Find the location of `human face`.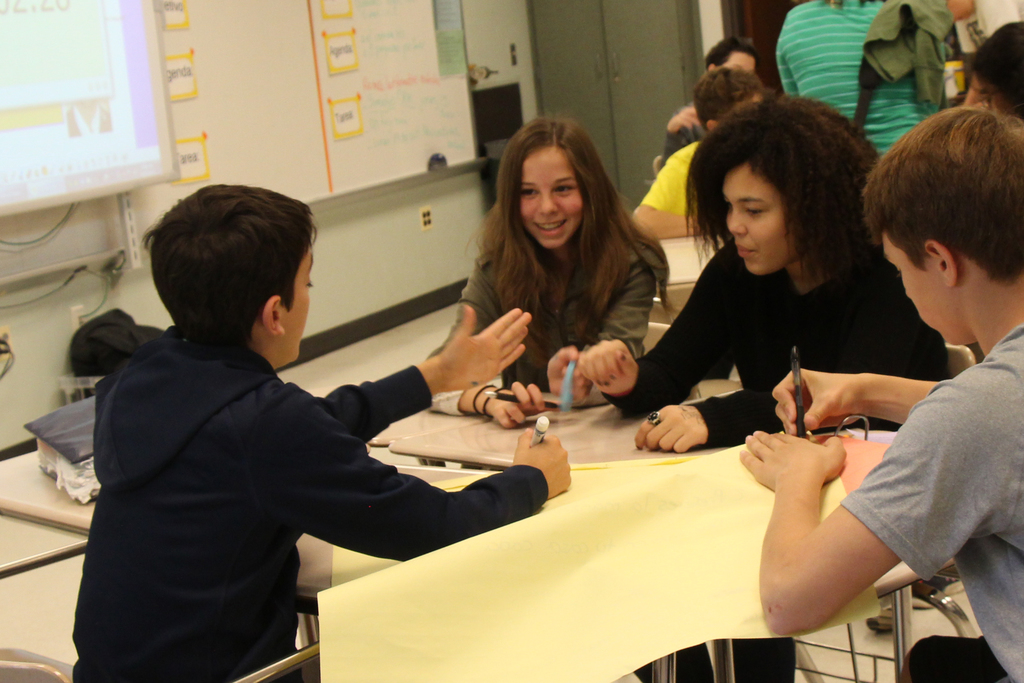
Location: bbox(289, 244, 311, 359).
